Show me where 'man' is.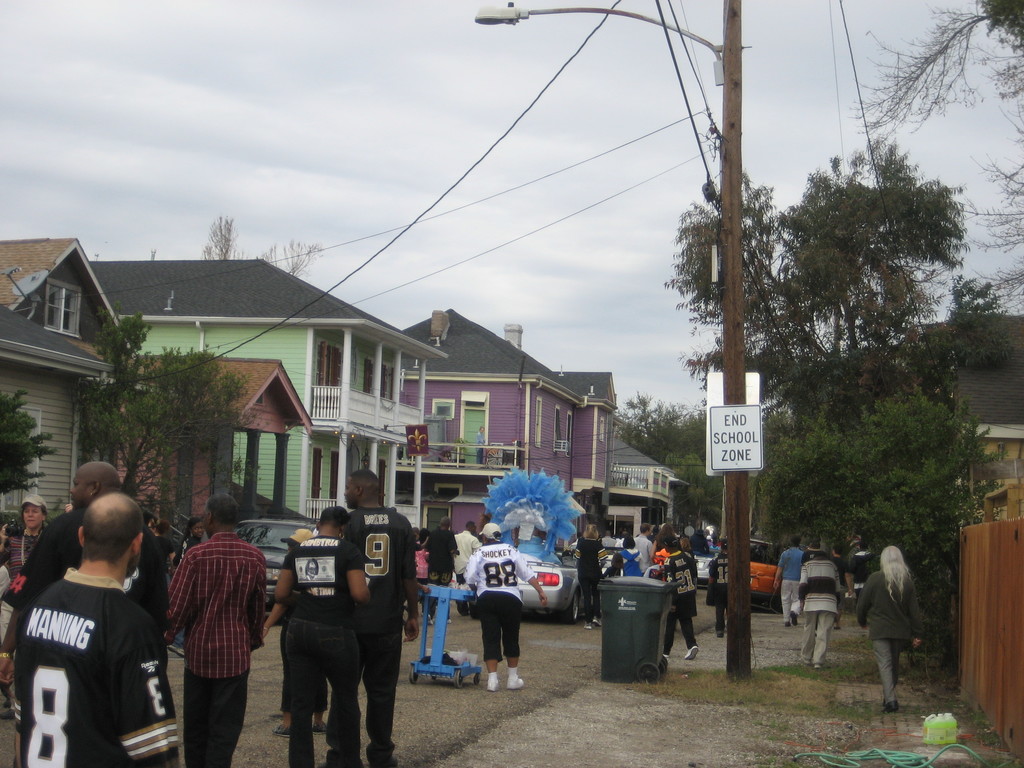
'man' is at [0,462,171,683].
